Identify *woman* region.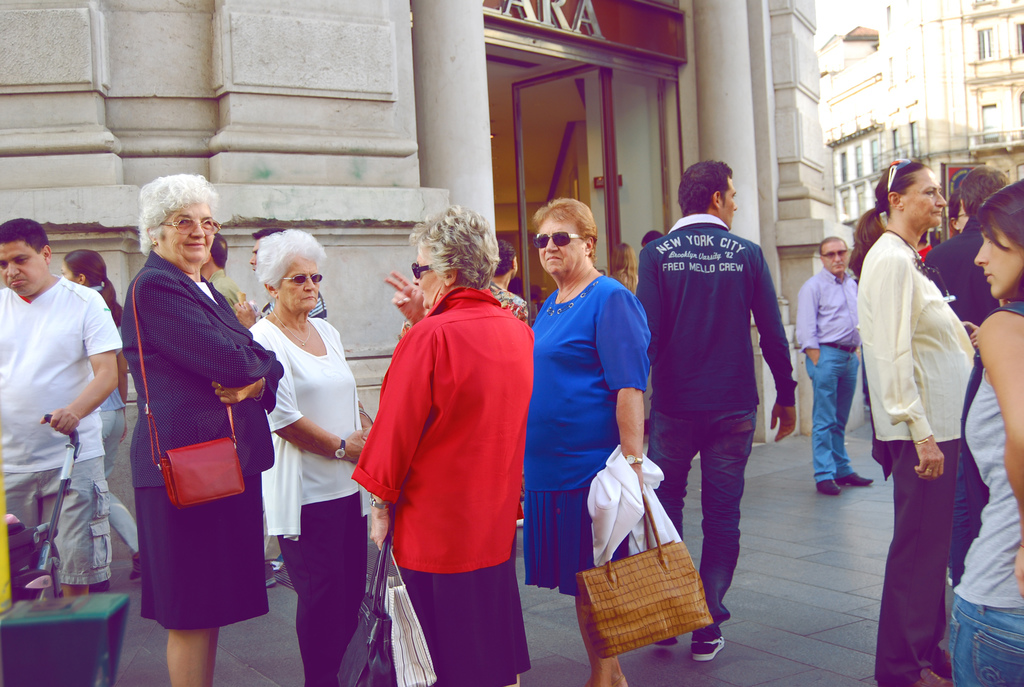
Region: 251, 229, 372, 686.
